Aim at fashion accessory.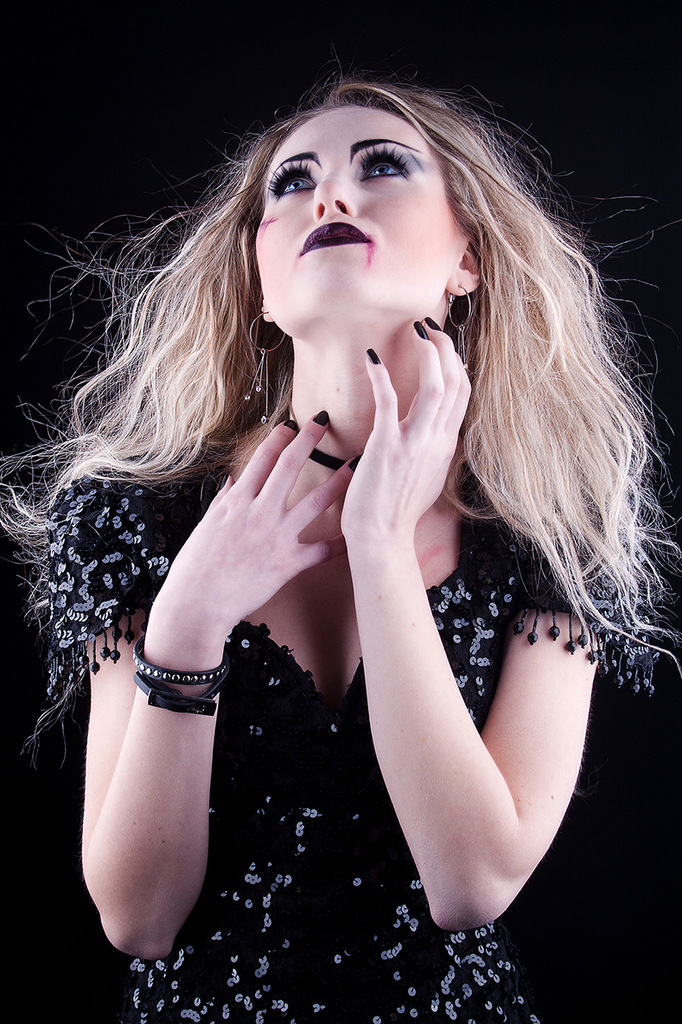
Aimed at <box>449,282,469,367</box>.
